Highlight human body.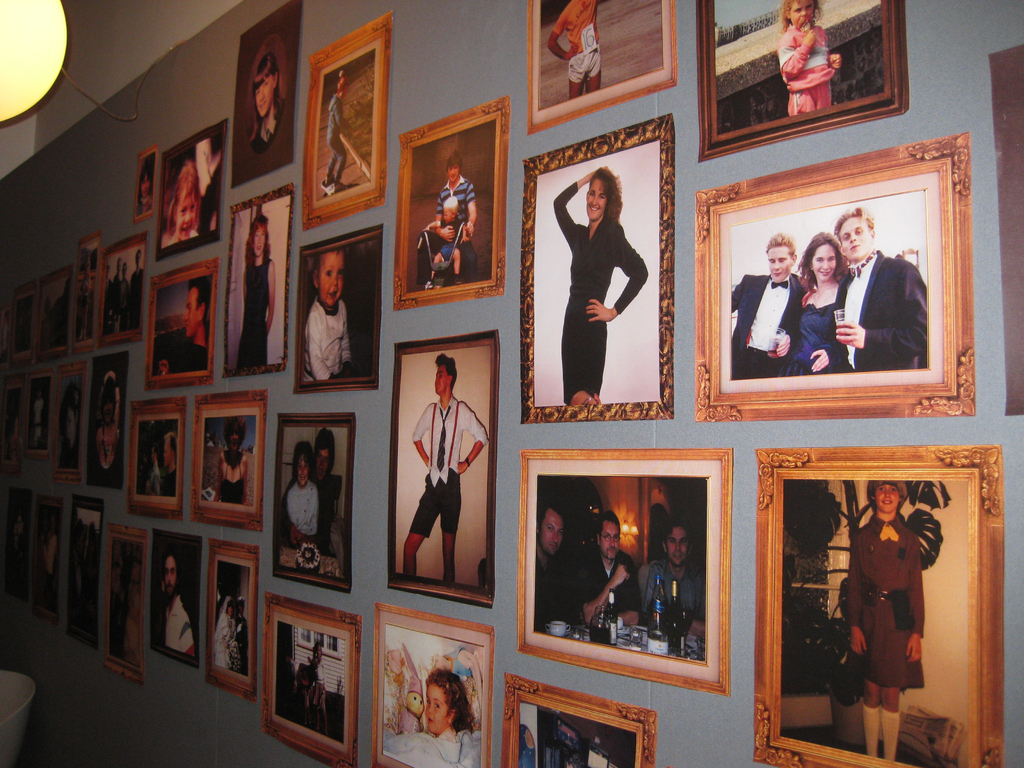
Highlighted region: Rect(167, 227, 200, 247).
